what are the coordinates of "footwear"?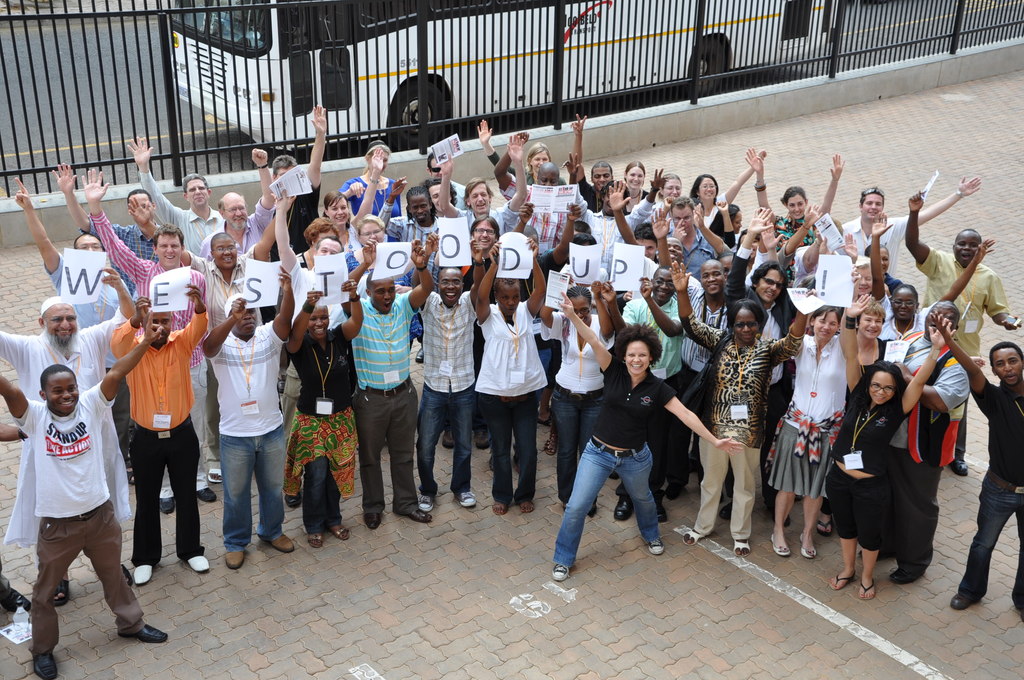
locate(474, 426, 493, 450).
